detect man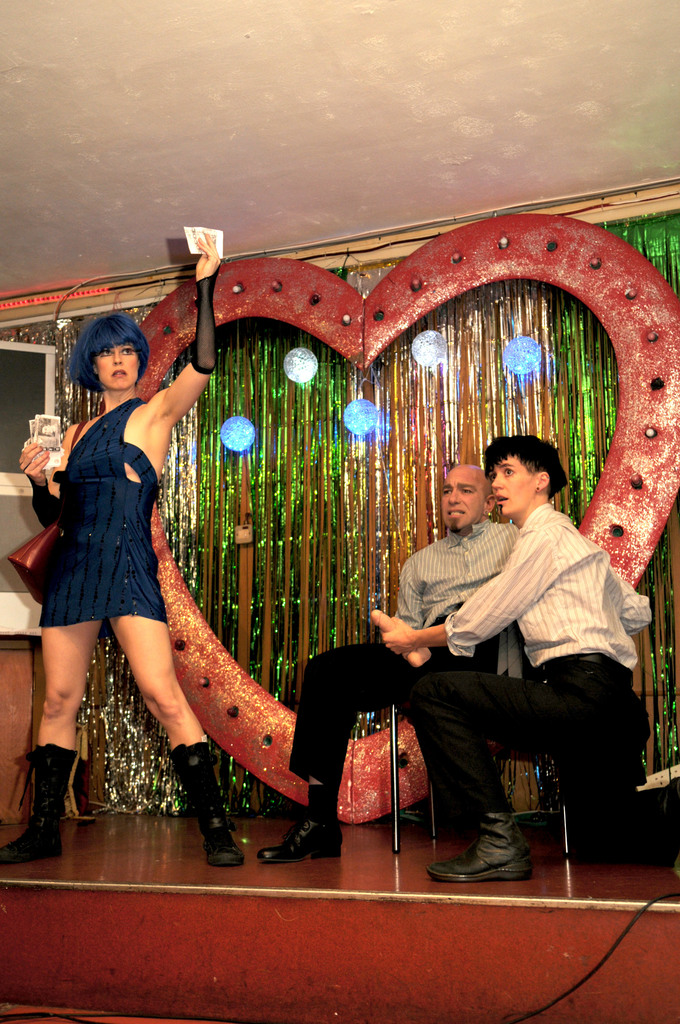
box=[259, 463, 544, 874]
